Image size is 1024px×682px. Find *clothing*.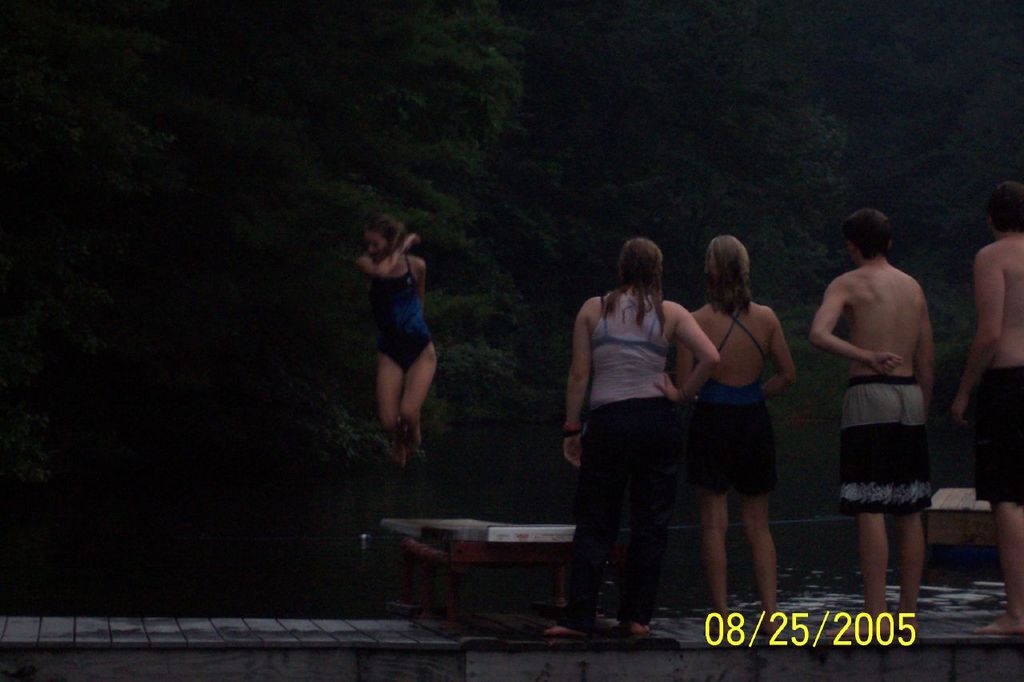
843:378:933:514.
